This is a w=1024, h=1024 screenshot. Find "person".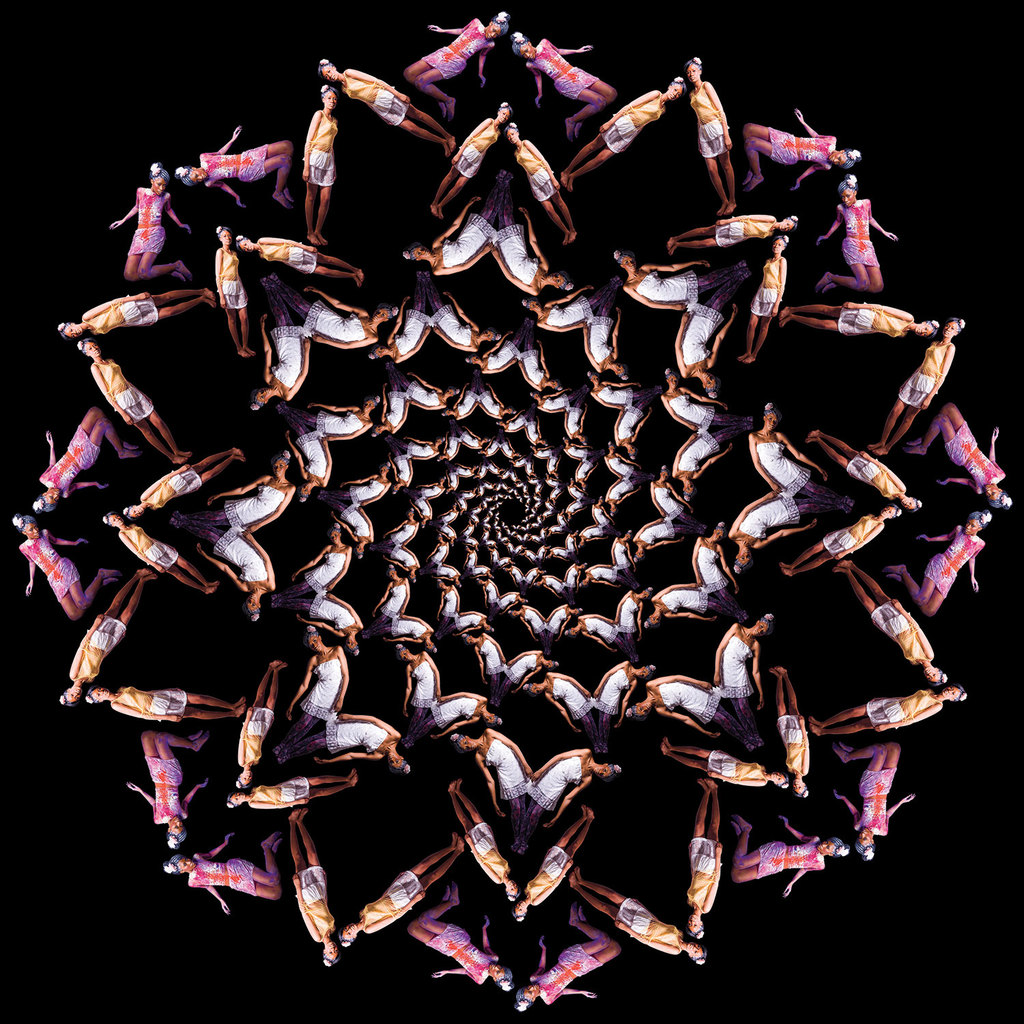
Bounding box: rect(123, 724, 209, 855).
